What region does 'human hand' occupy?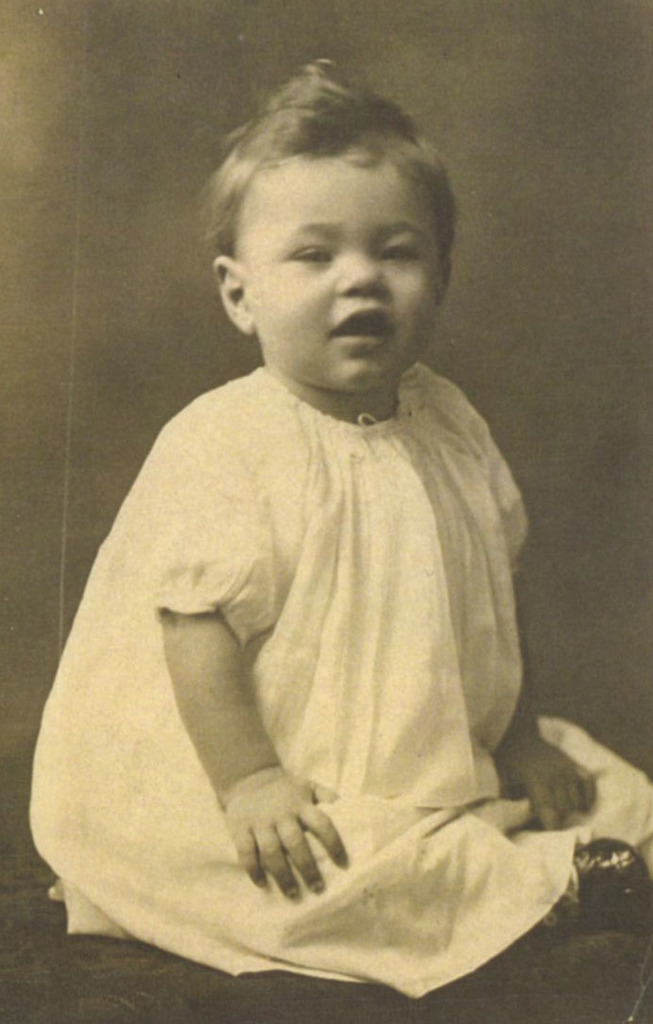
[x1=489, y1=734, x2=596, y2=831].
